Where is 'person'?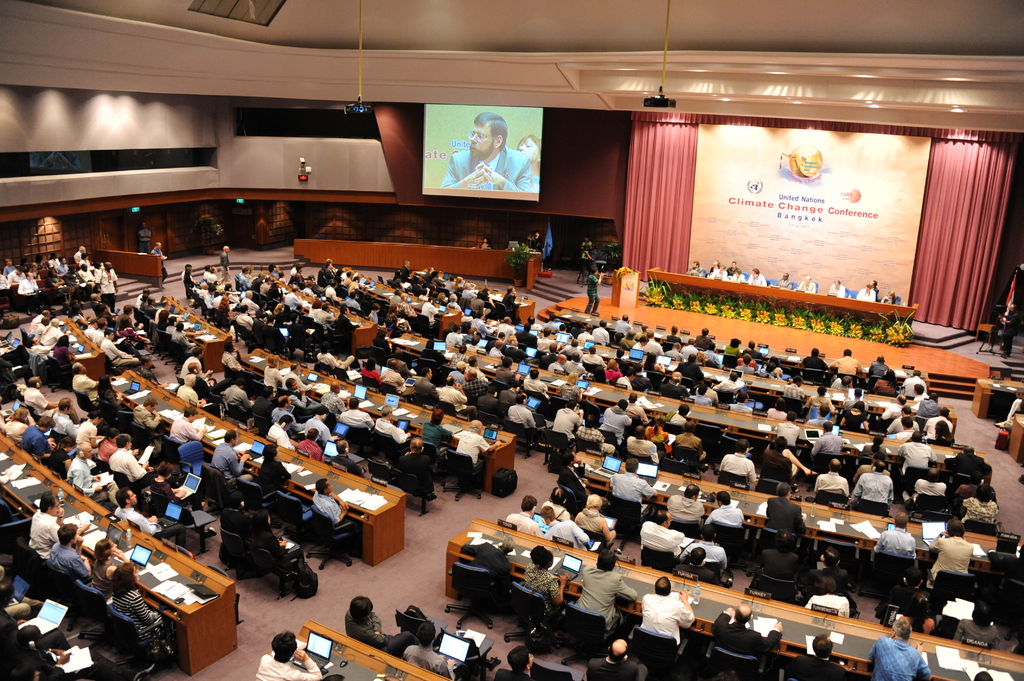
x1=545 y1=351 x2=566 y2=374.
